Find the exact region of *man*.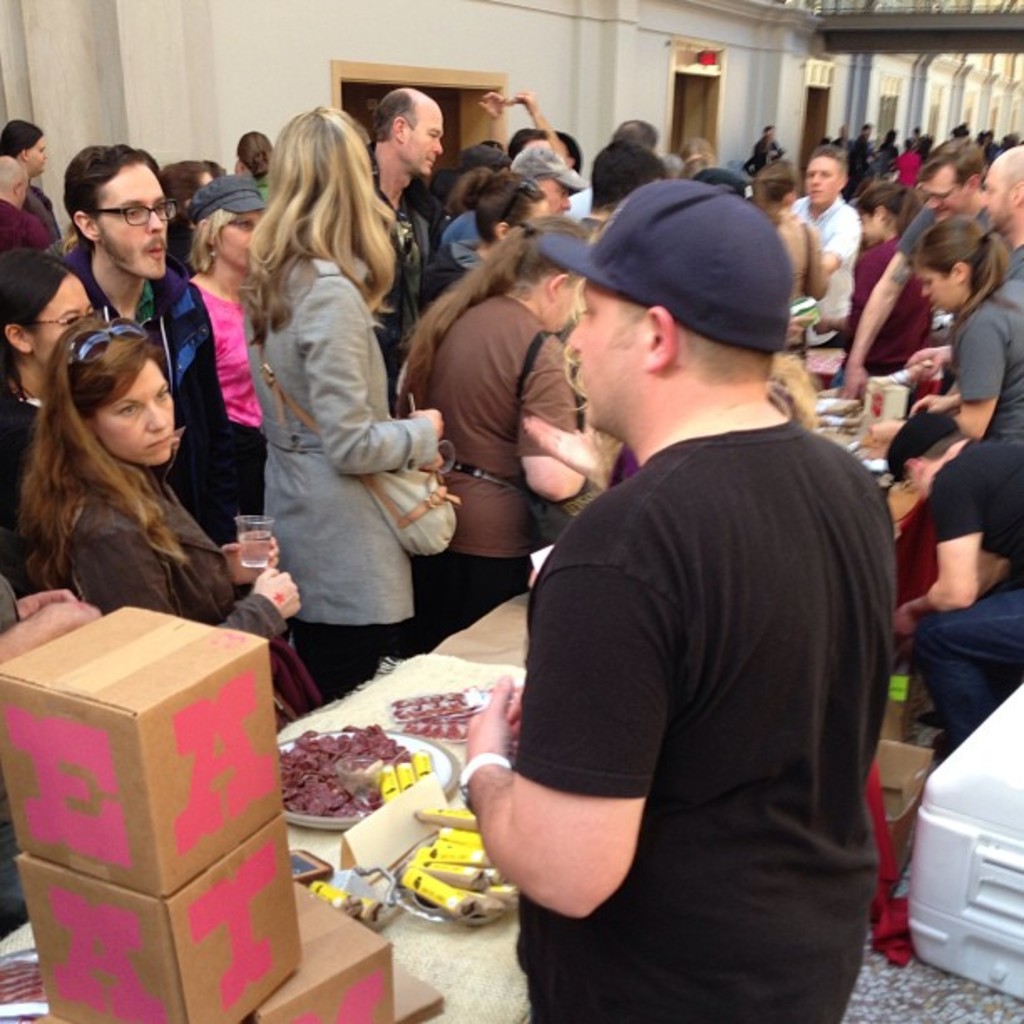
Exact region: <box>358,82,448,408</box>.
